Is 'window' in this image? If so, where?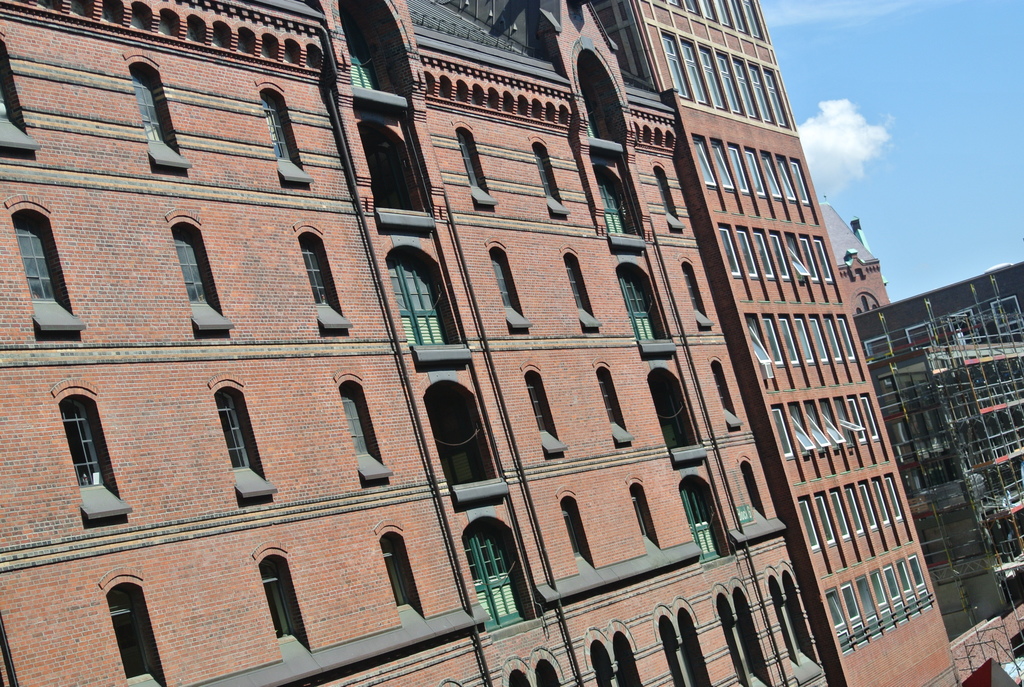
Yes, at 171:220:230:336.
